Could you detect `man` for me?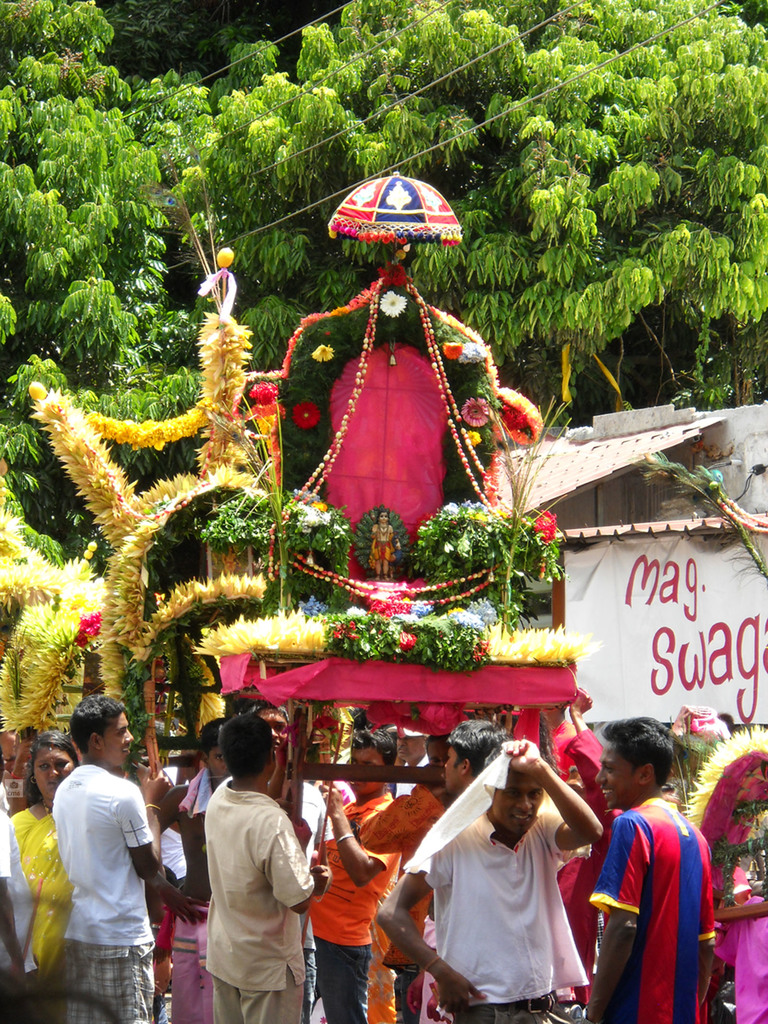
Detection result: left=37, top=699, right=177, bottom=1020.
